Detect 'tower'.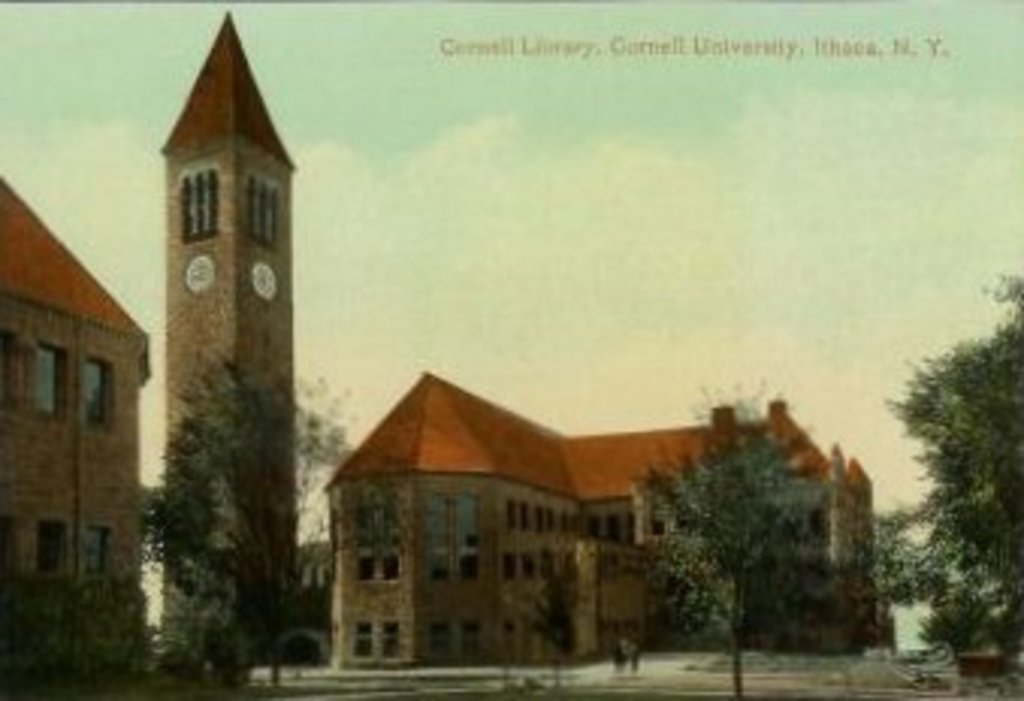
Detected at box(157, 9, 299, 674).
